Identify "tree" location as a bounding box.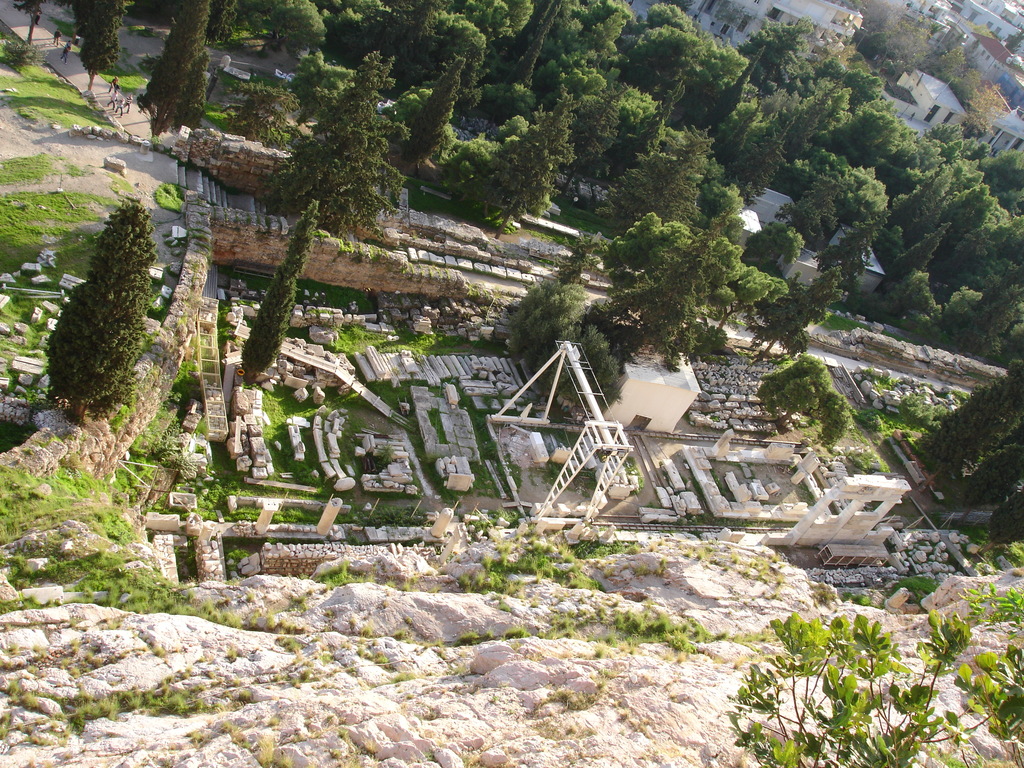
[x1=918, y1=355, x2=1023, y2=532].
